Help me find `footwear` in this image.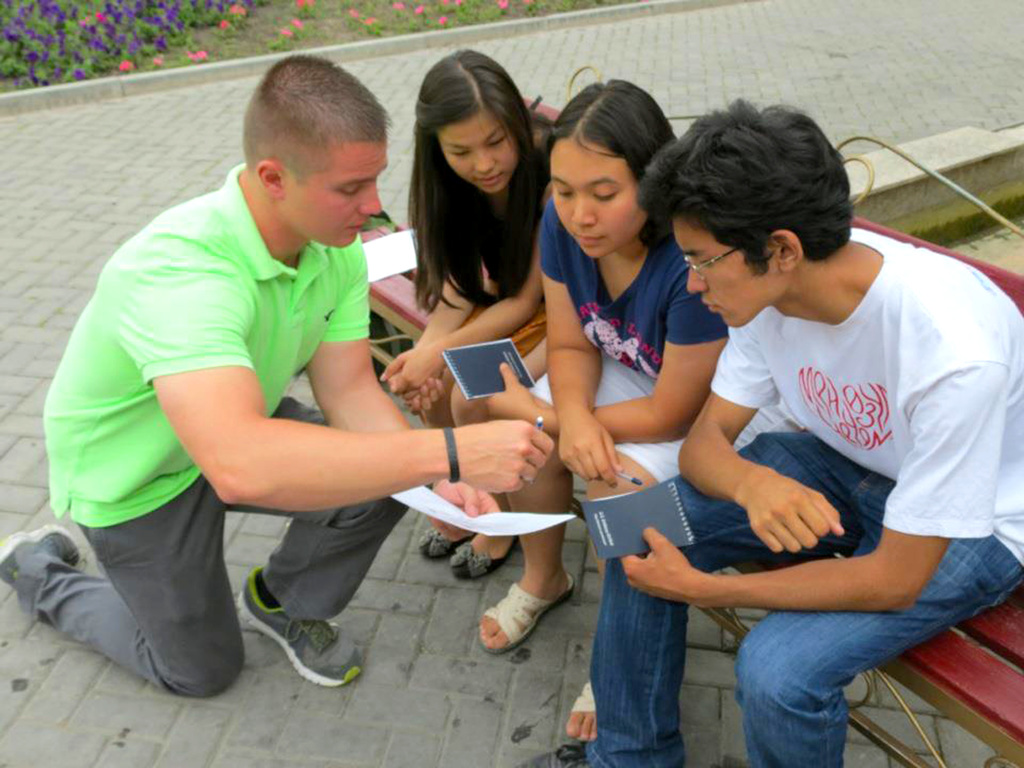
Found it: box(483, 575, 578, 655).
